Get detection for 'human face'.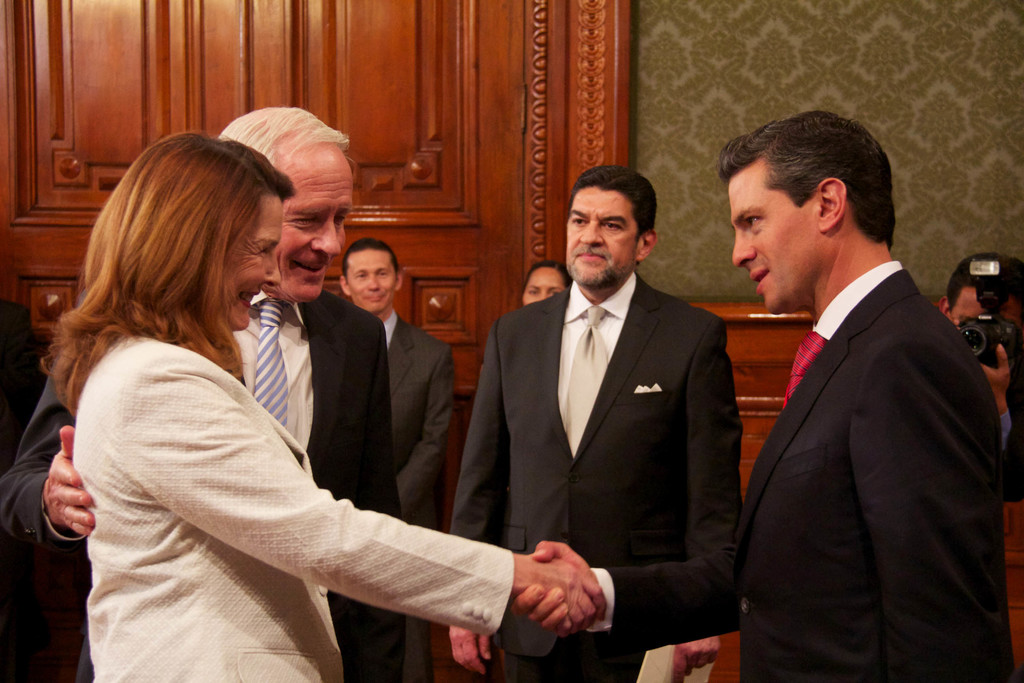
Detection: x1=229, y1=199, x2=283, y2=331.
